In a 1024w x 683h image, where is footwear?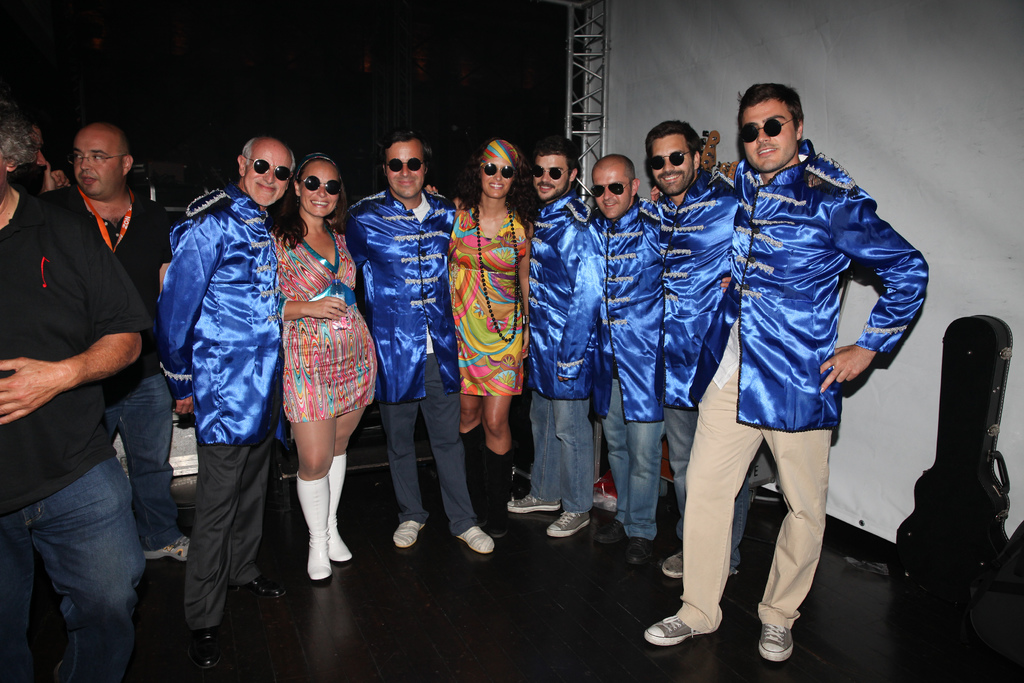
box=[509, 497, 563, 513].
